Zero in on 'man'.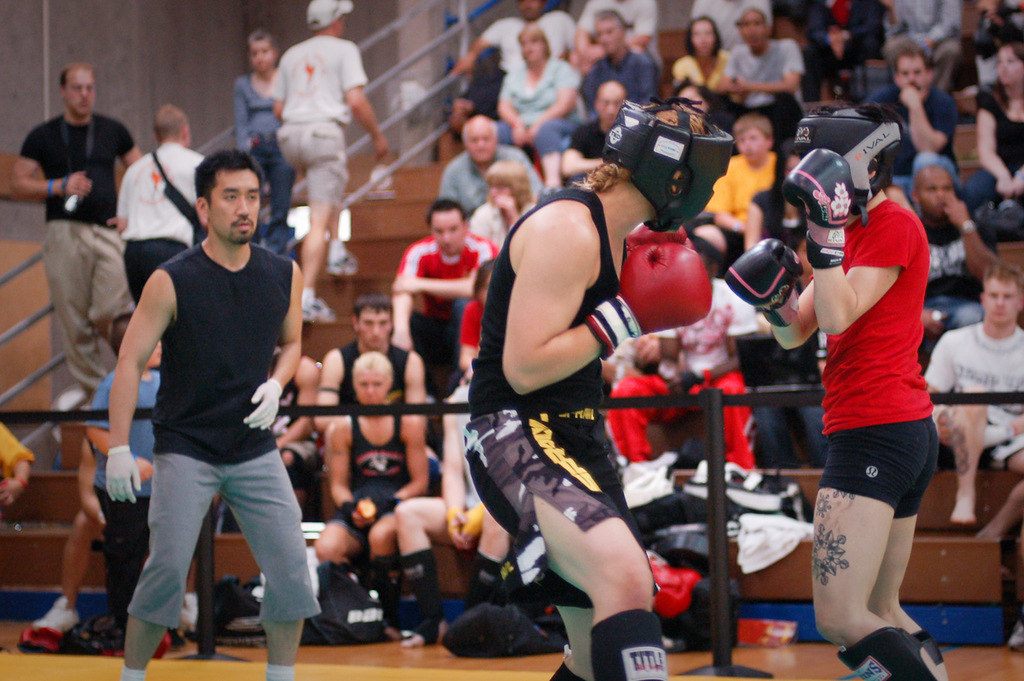
Zeroed in: box=[374, 189, 486, 384].
